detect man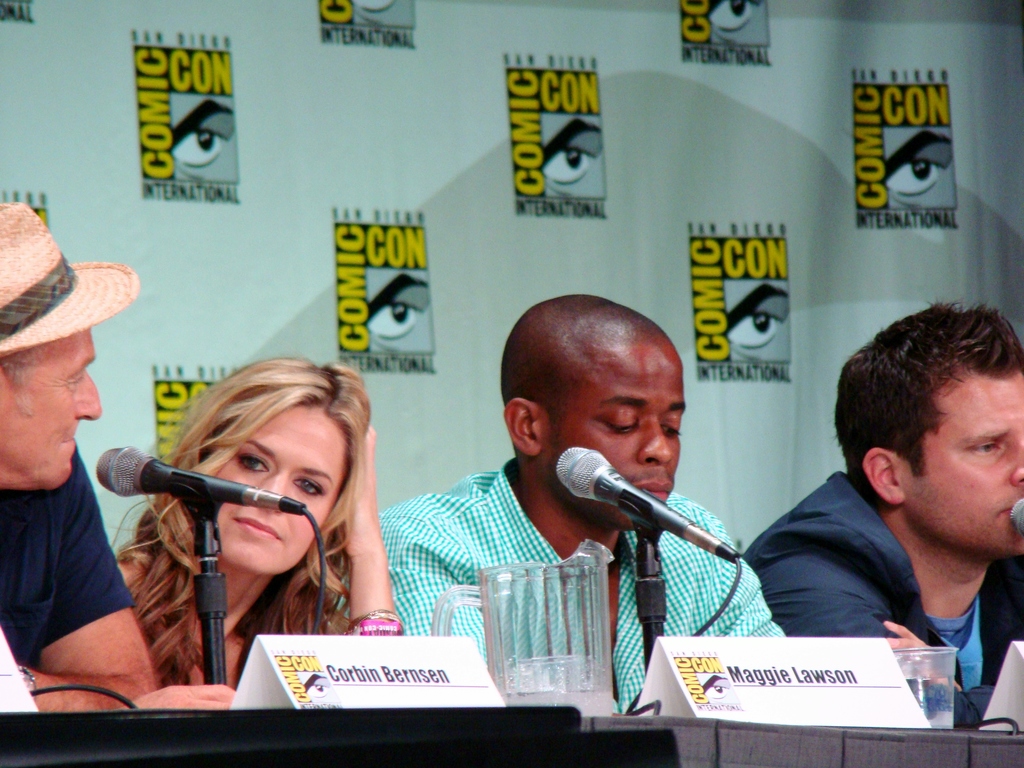
x1=741 y1=305 x2=1023 y2=714
